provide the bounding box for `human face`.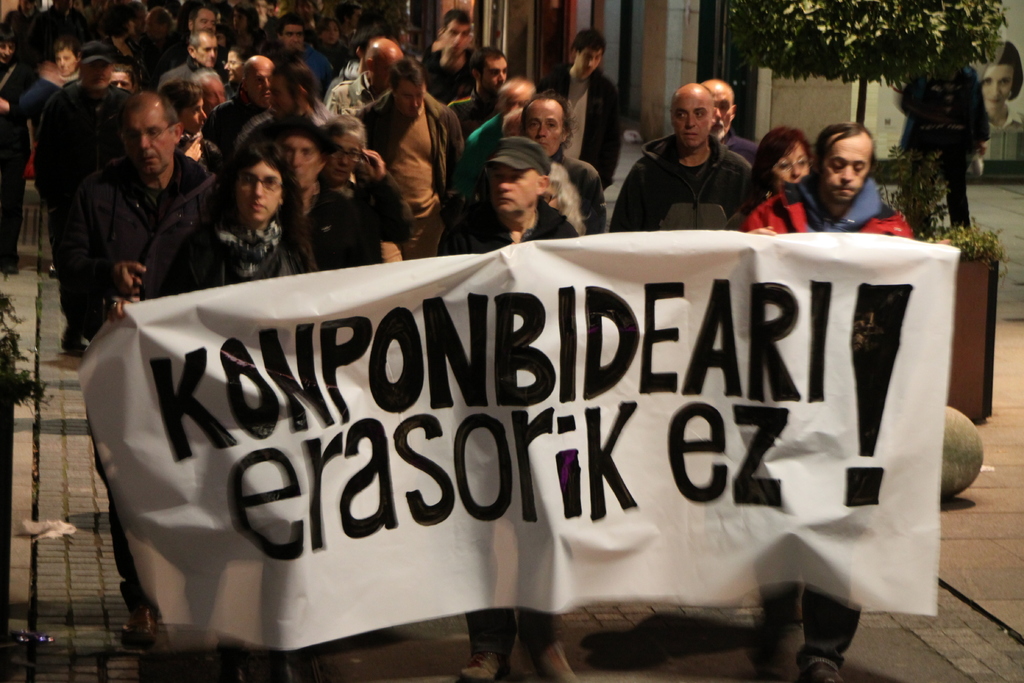
BBox(981, 65, 1020, 115).
